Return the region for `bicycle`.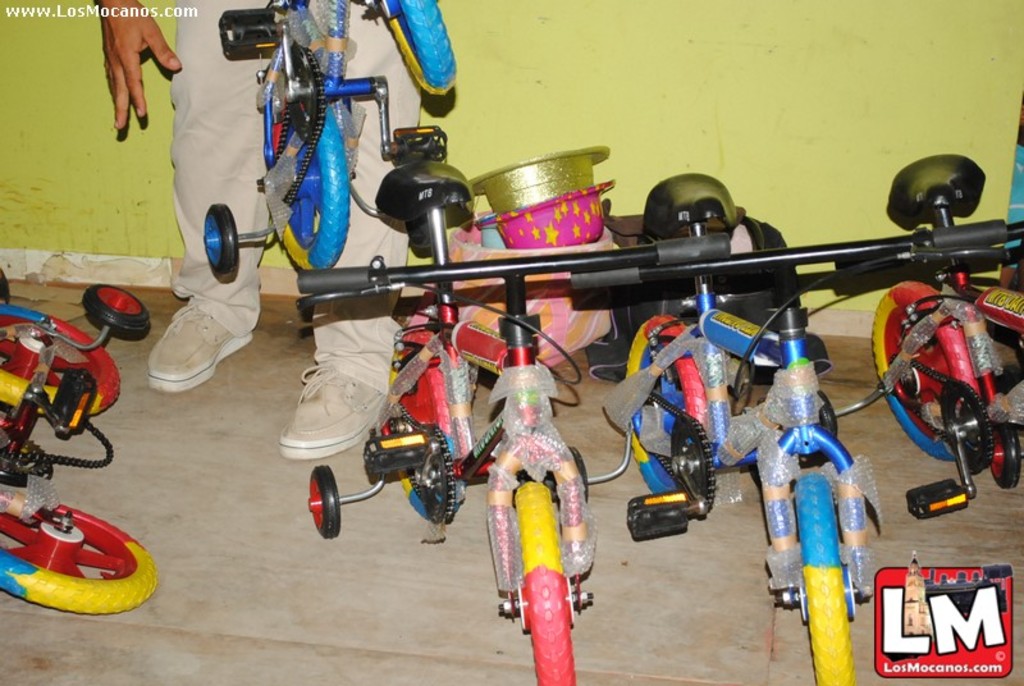
BBox(0, 275, 151, 614).
